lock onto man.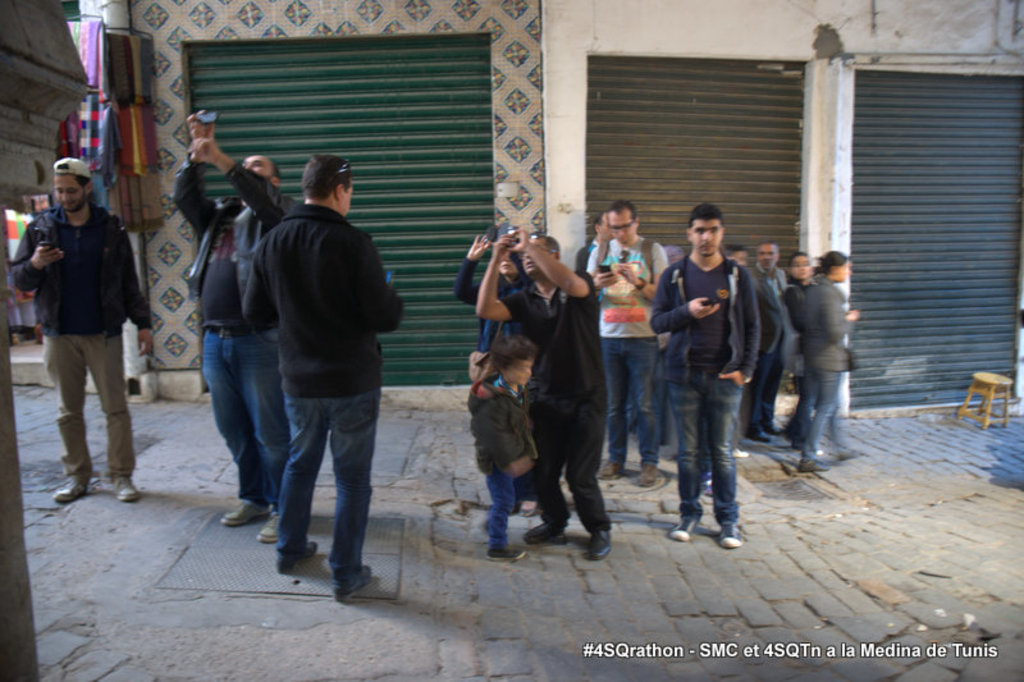
Locked: (x1=589, y1=198, x2=664, y2=484).
